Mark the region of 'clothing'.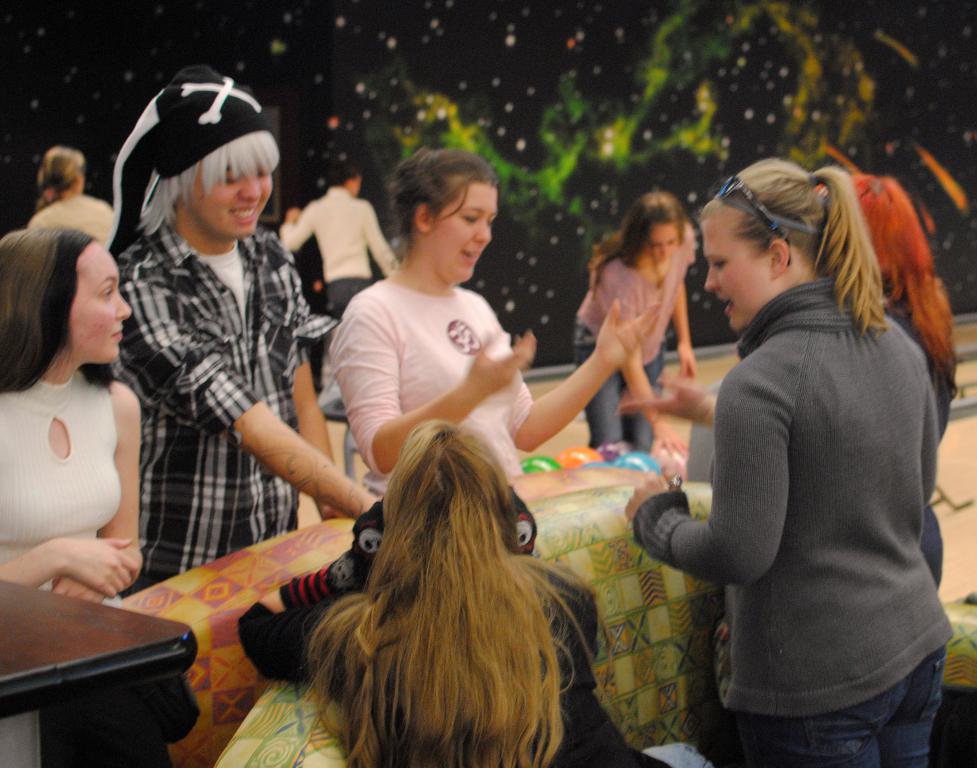
Region: l=6, t=370, r=142, b=619.
